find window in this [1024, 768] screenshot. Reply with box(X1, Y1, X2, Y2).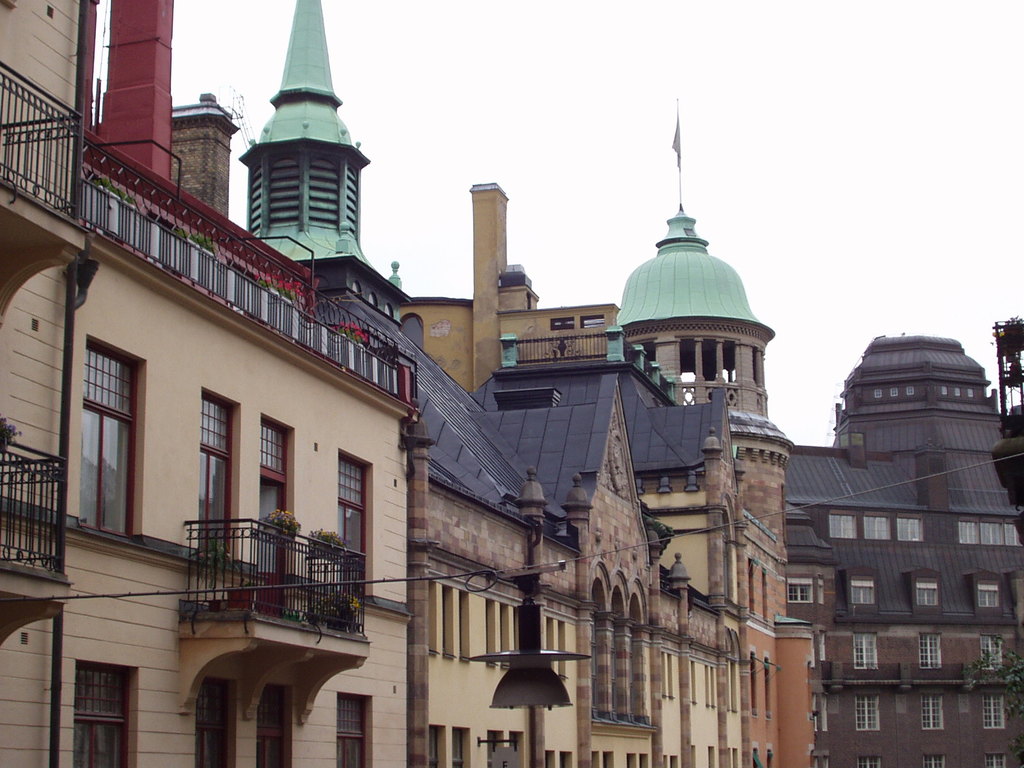
box(705, 666, 721, 708).
